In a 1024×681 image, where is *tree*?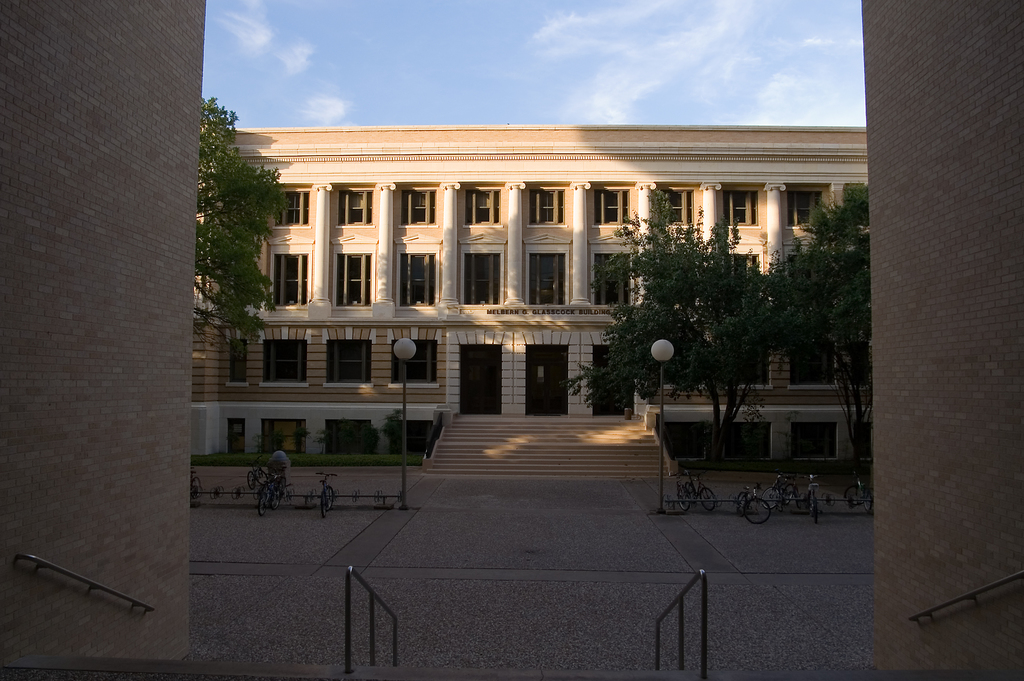
x1=770, y1=182, x2=874, y2=475.
